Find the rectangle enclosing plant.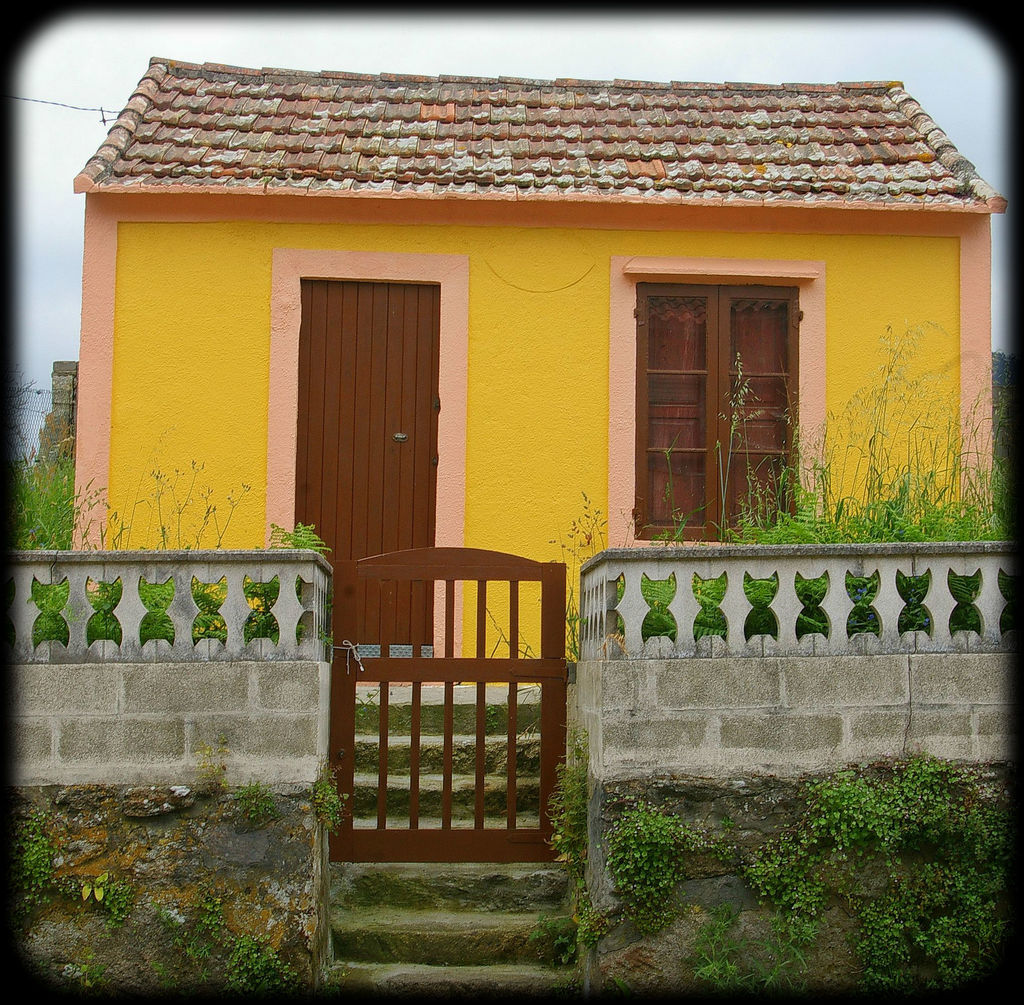
[left=579, top=801, right=740, bottom=942].
